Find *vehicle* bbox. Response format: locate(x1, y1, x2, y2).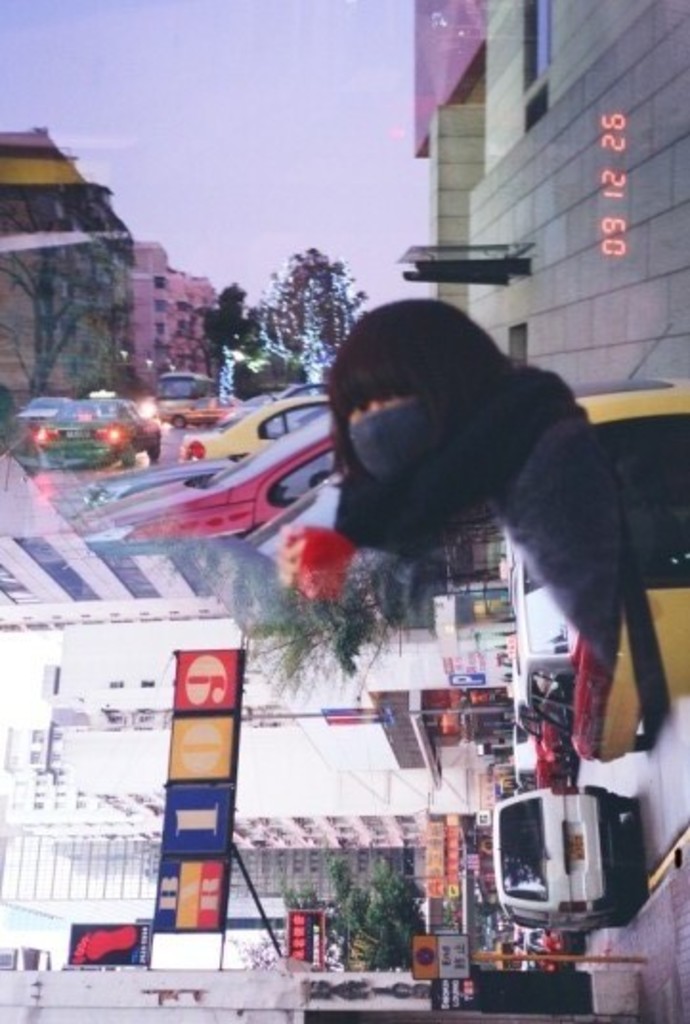
locate(0, 390, 75, 428).
